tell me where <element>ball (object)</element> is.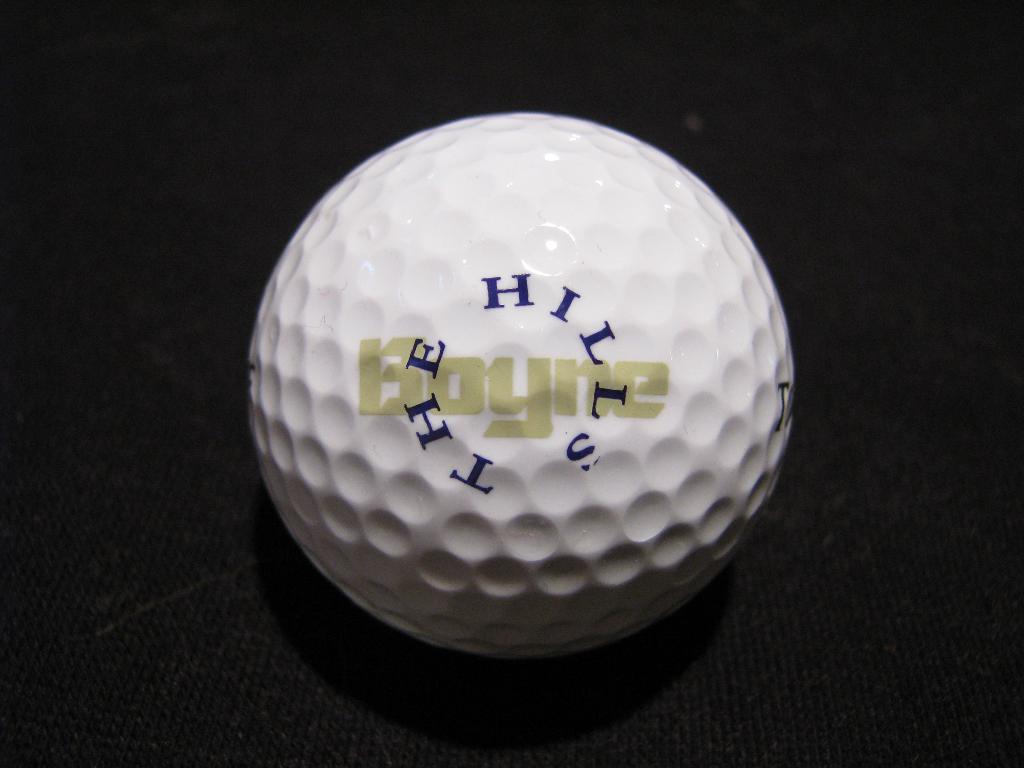
<element>ball (object)</element> is at region(250, 113, 795, 659).
